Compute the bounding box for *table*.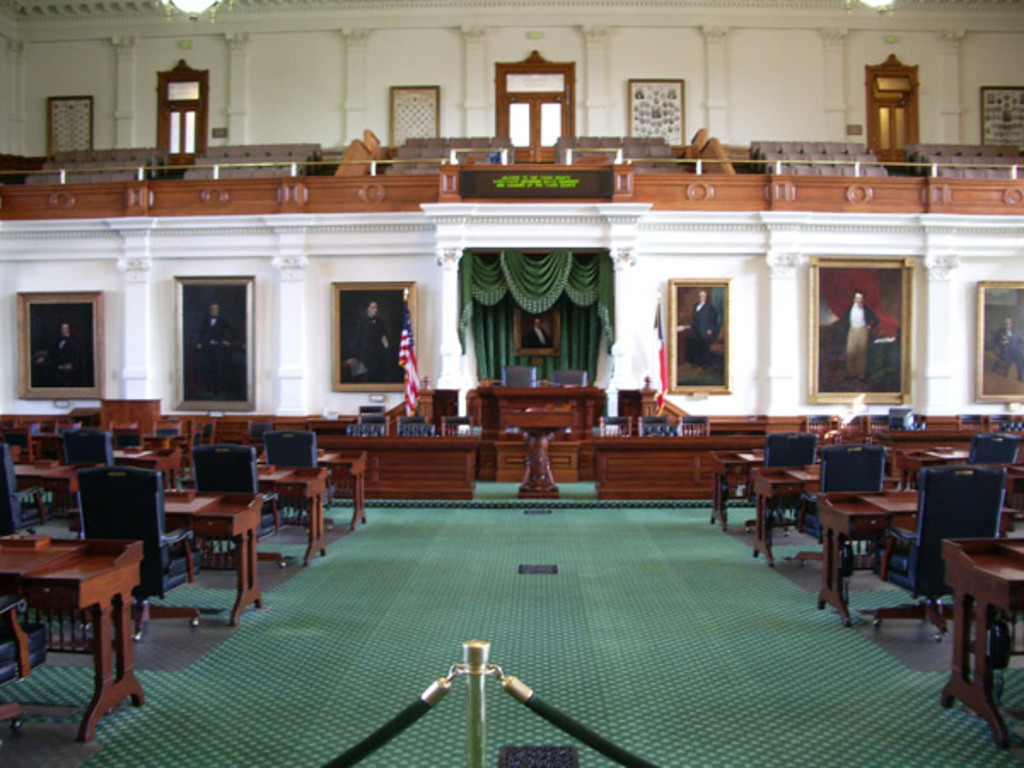
detection(159, 483, 270, 633).
